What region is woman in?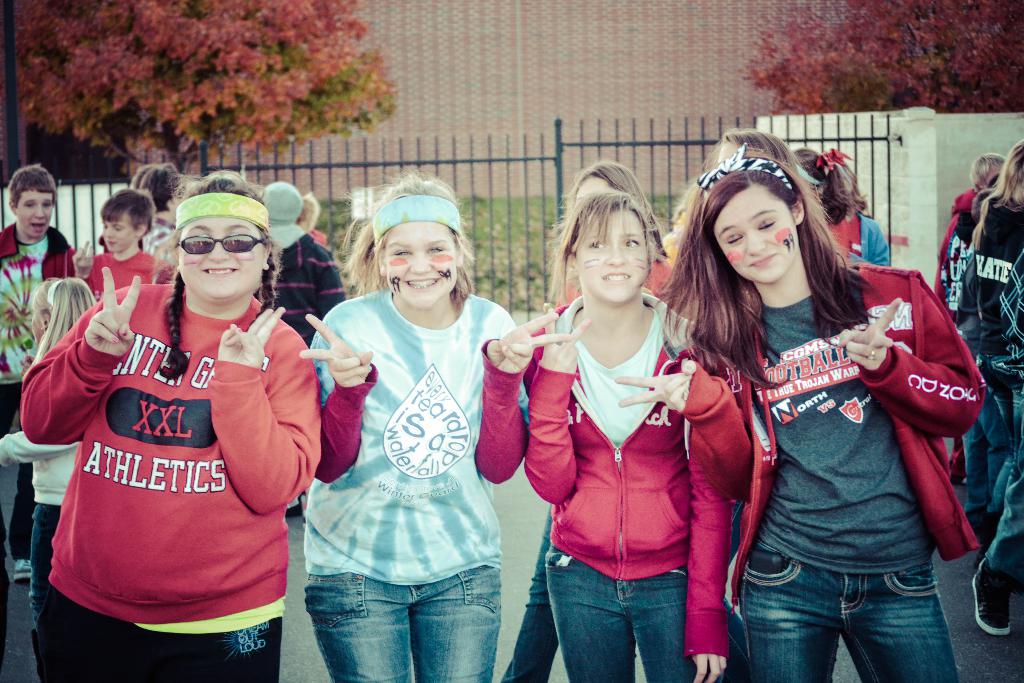
519:188:764:682.
